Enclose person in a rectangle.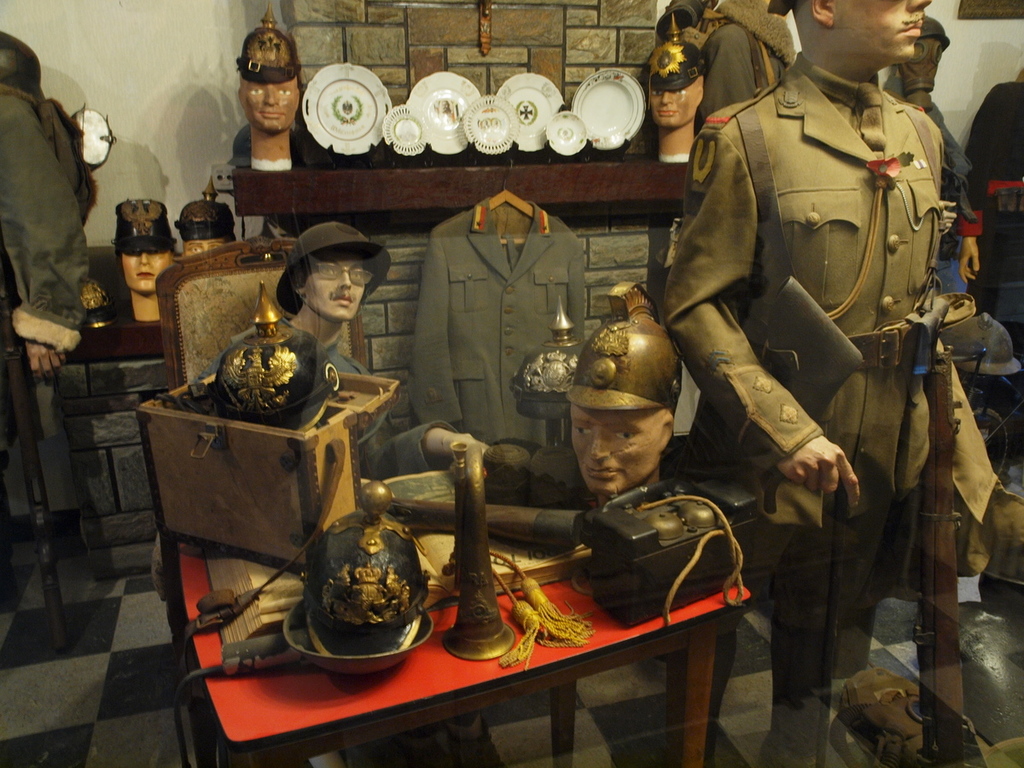
(177,176,236,254).
